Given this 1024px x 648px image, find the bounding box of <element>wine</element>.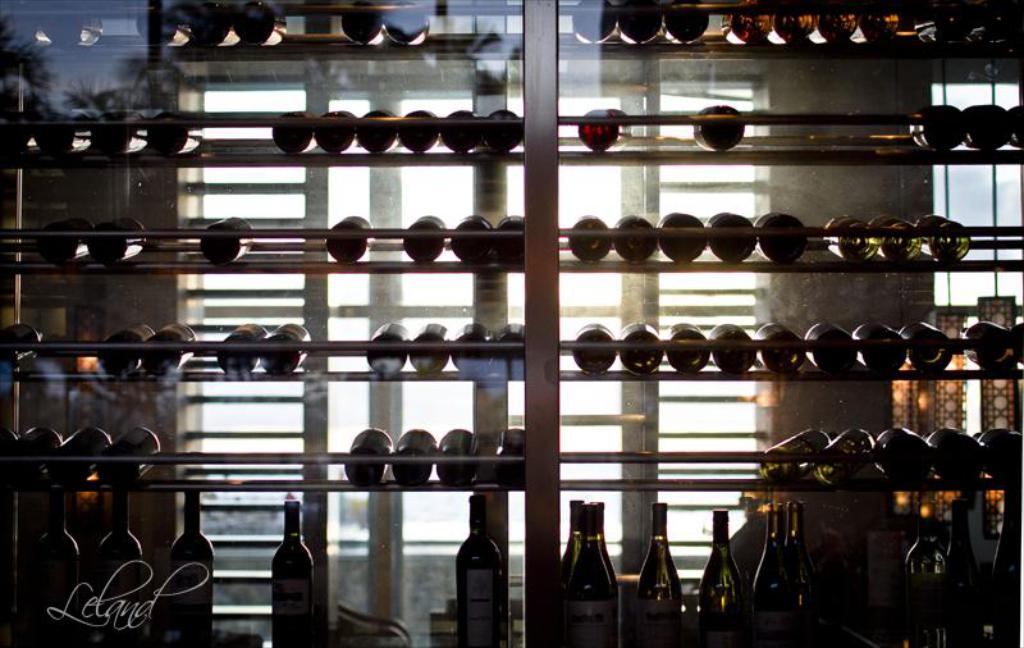
613,216,658,264.
